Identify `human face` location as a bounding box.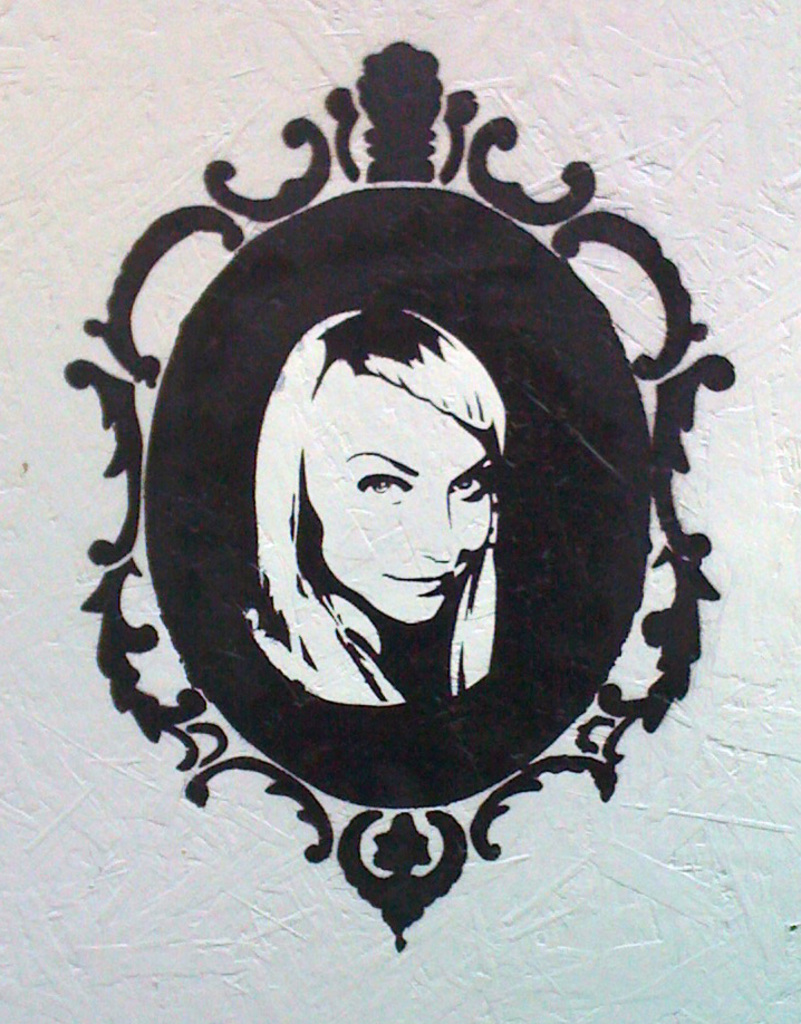
(301,364,491,625).
